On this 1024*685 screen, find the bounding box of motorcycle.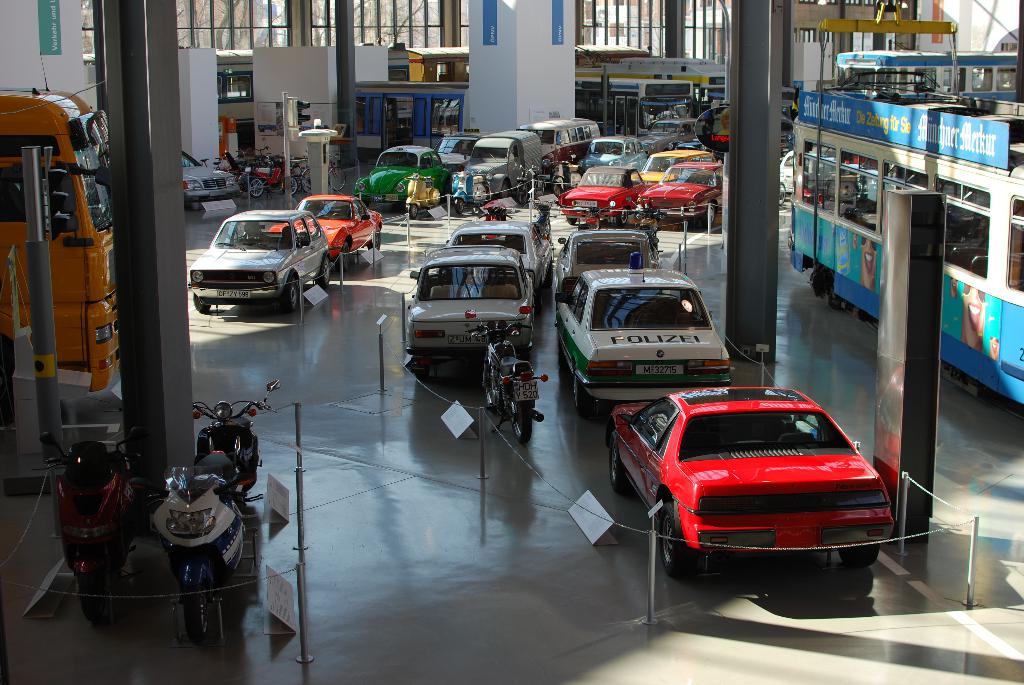
Bounding box: 460/304/549/443.
